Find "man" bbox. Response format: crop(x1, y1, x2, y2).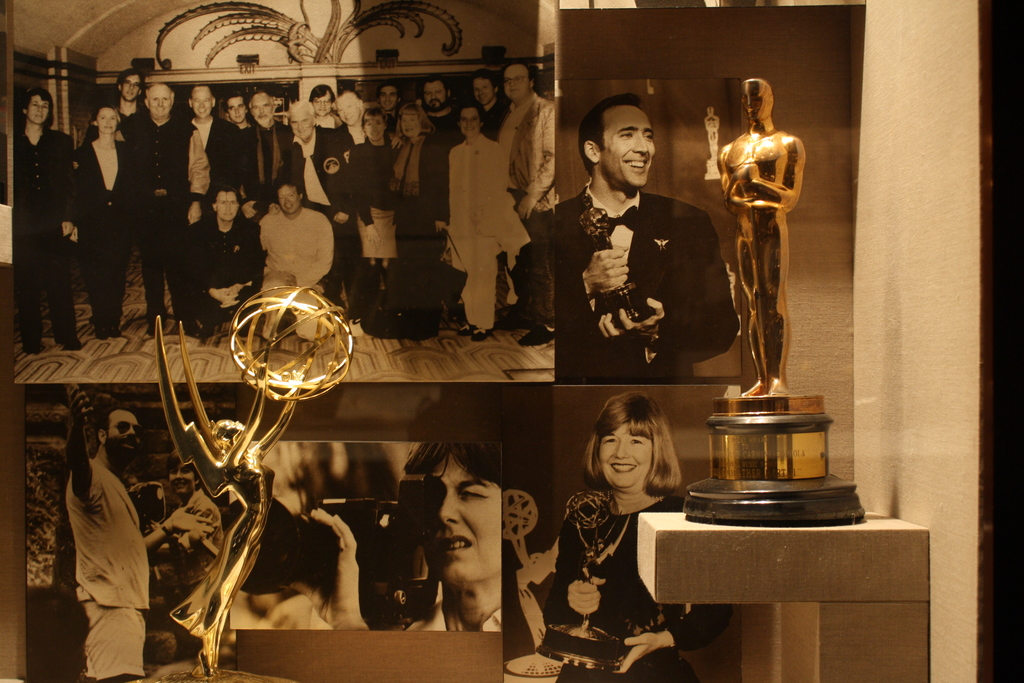
crop(281, 100, 352, 306).
